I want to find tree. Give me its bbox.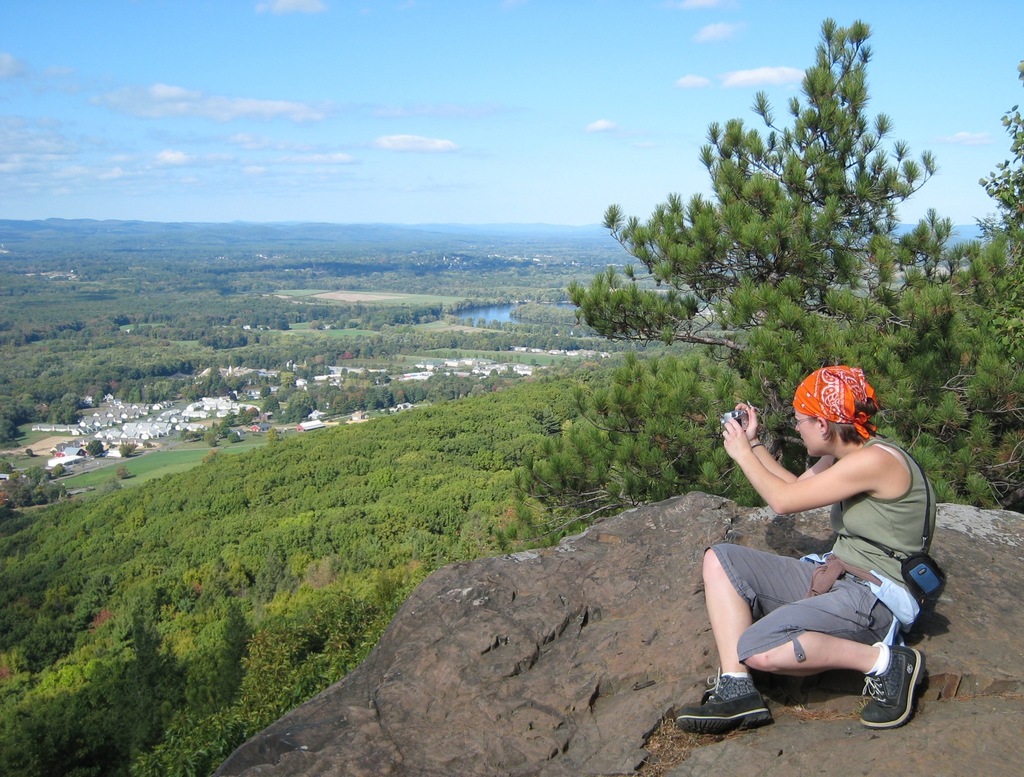
Rect(84, 435, 108, 458).
